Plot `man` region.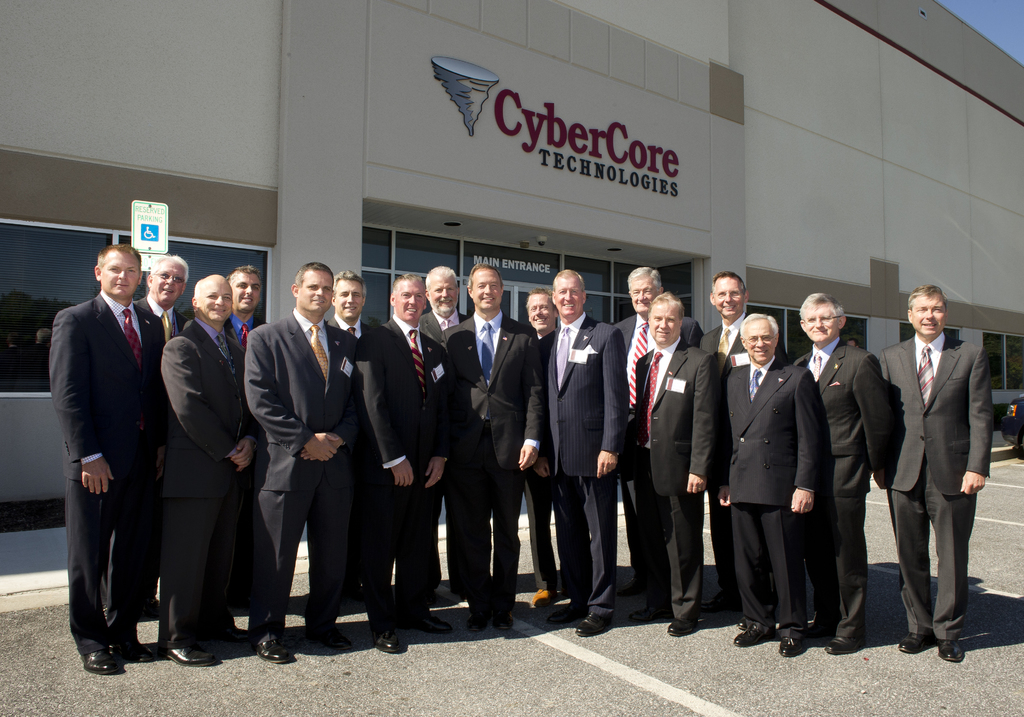
Plotted at (x1=416, y1=266, x2=471, y2=345).
